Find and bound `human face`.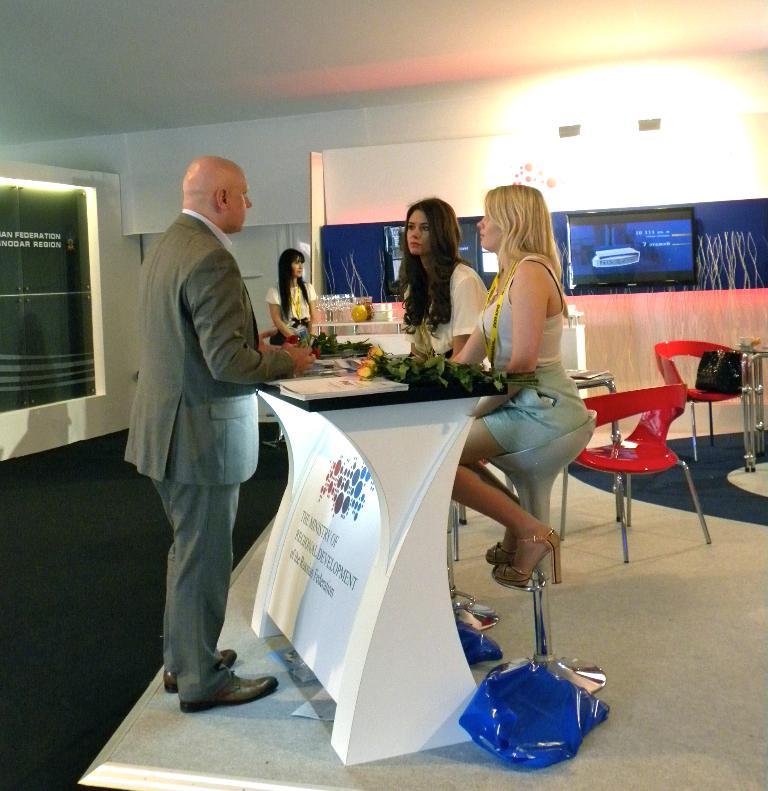
Bound: pyautogui.locateOnScreen(228, 173, 254, 233).
